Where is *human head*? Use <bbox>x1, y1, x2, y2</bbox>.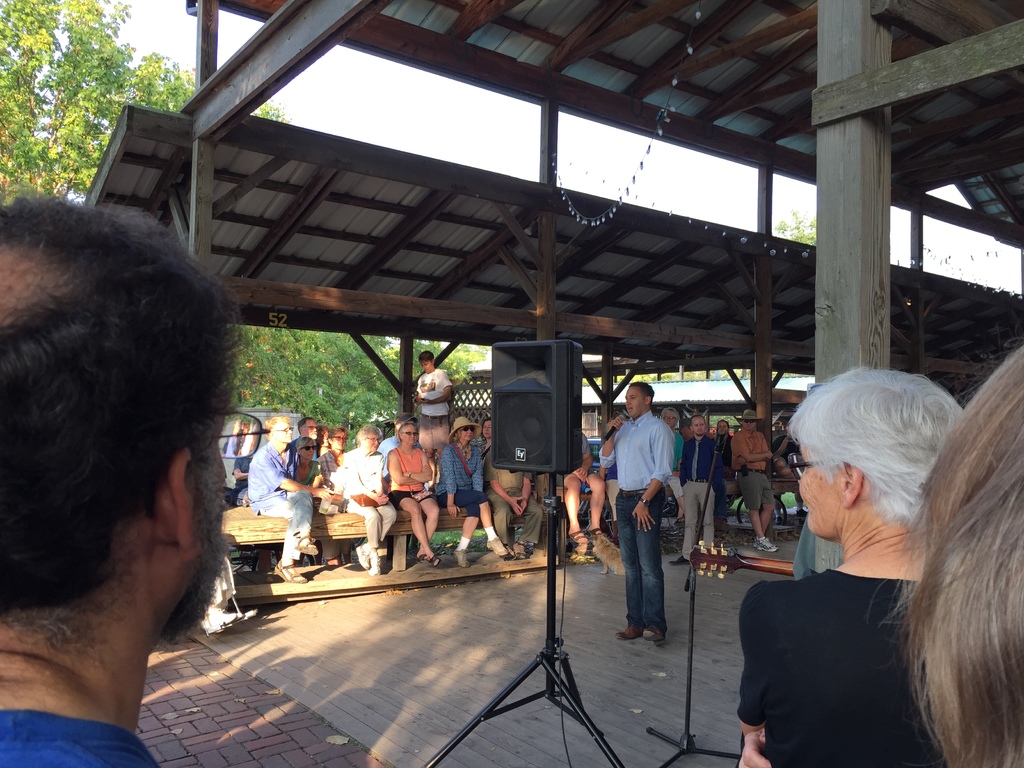
<bbox>0, 193, 220, 618</bbox>.
